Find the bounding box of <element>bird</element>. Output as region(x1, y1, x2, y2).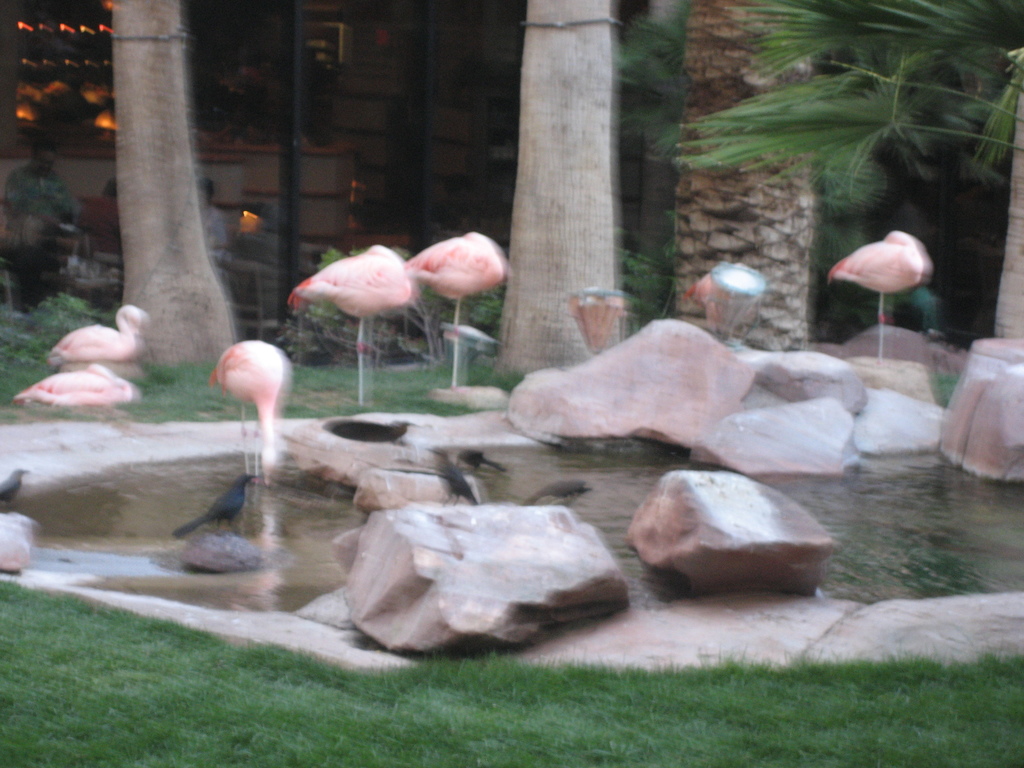
region(0, 465, 33, 514).
